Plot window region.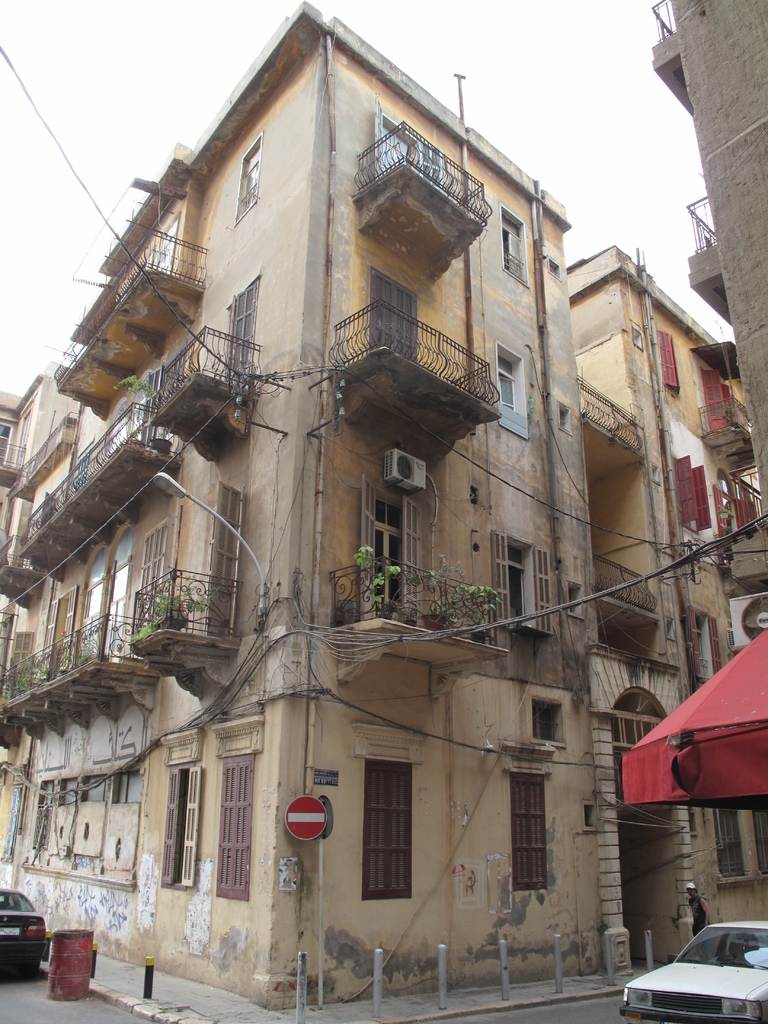
Plotted at select_region(534, 700, 564, 746).
